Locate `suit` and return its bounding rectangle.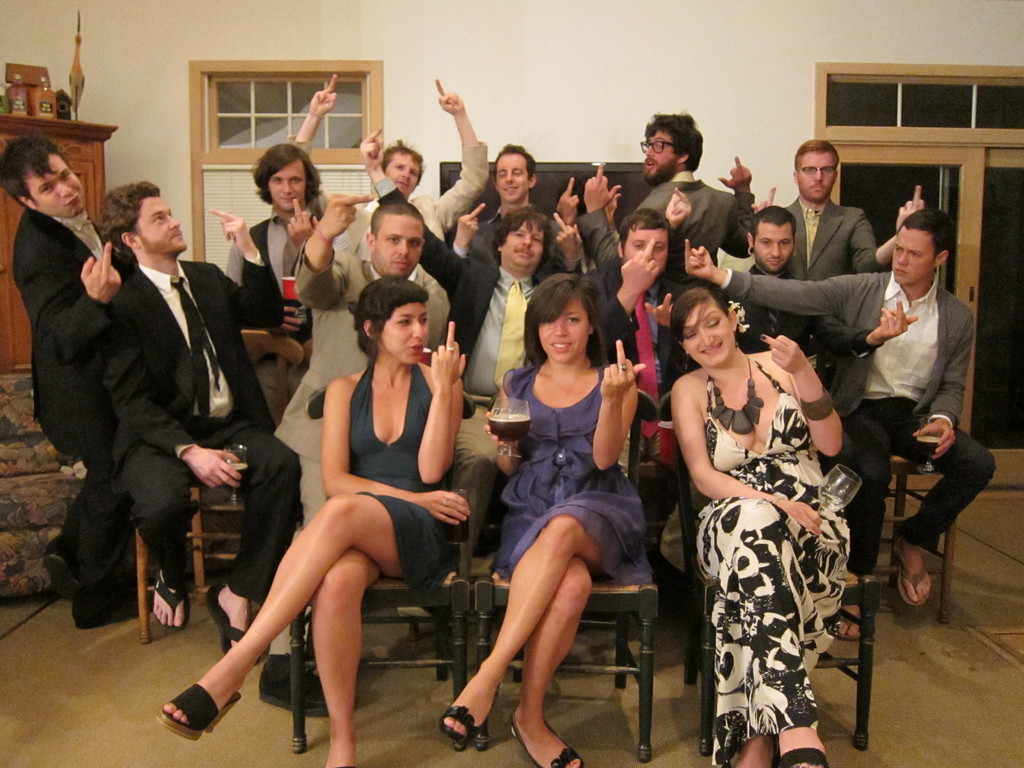
(left=724, top=270, right=975, bottom=426).
